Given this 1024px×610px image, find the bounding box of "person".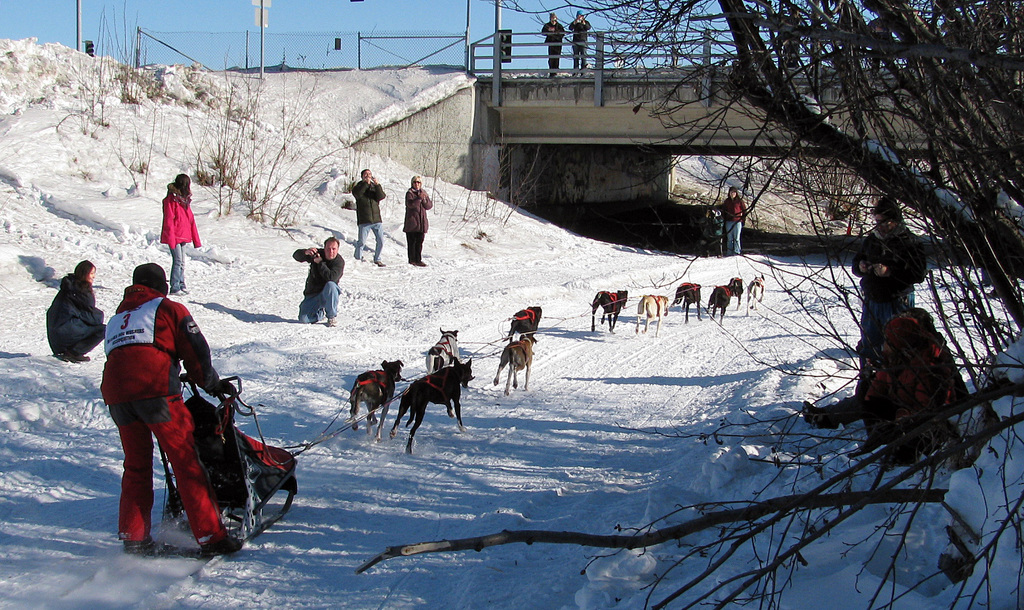
Rect(347, 165, 385, 268).
